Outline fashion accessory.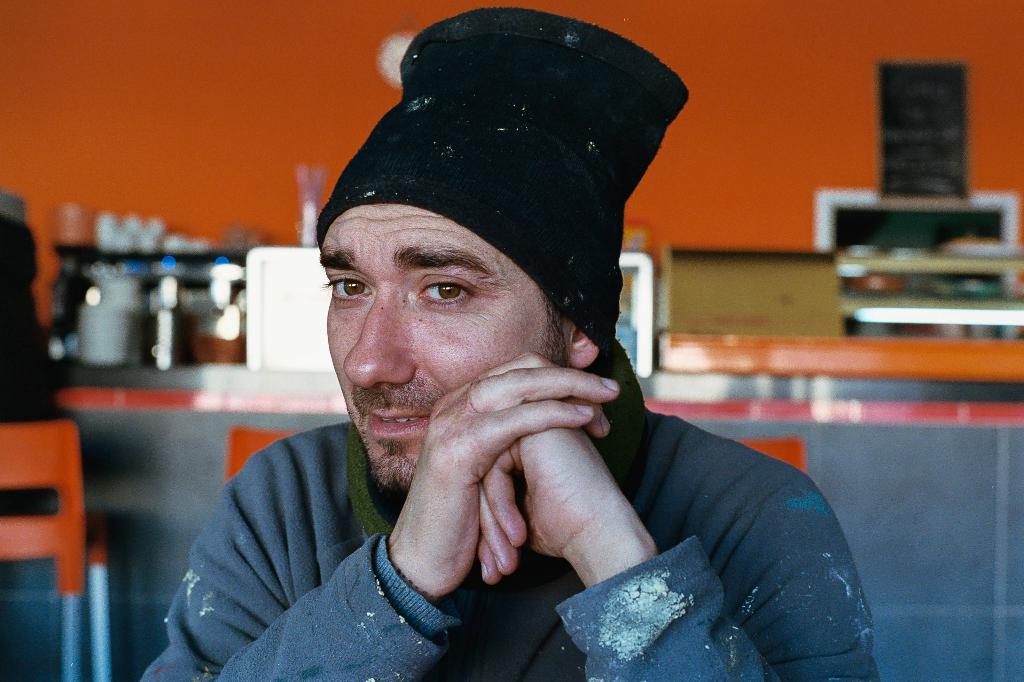
Outline: [left=312, top=5, right=692, bottom=355].
